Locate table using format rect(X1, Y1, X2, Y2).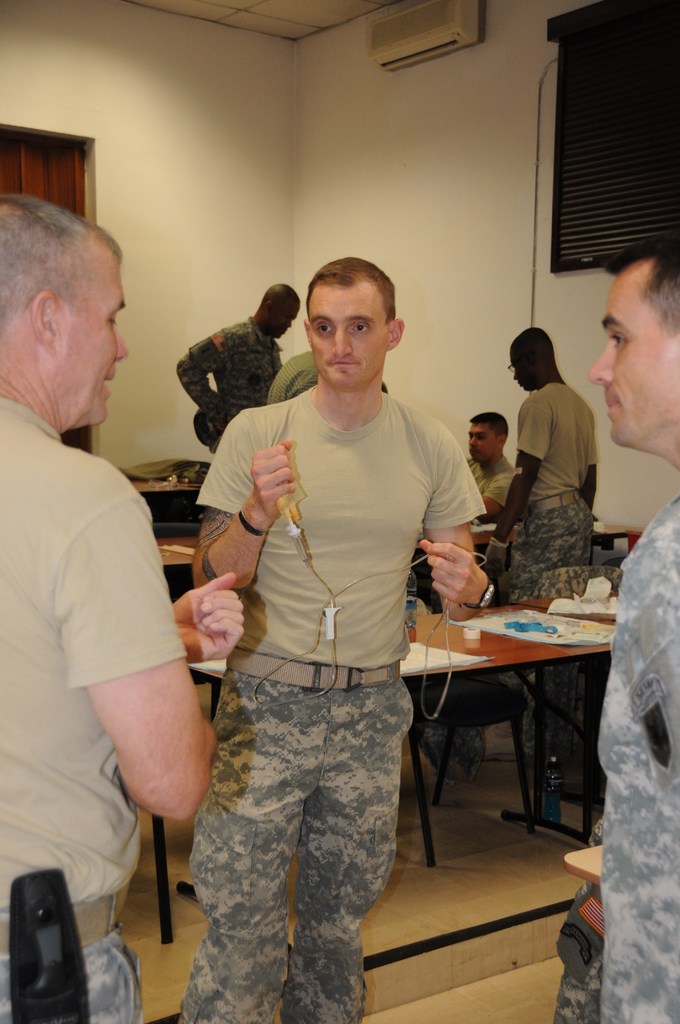
rect(162, 540, 199, 577).
